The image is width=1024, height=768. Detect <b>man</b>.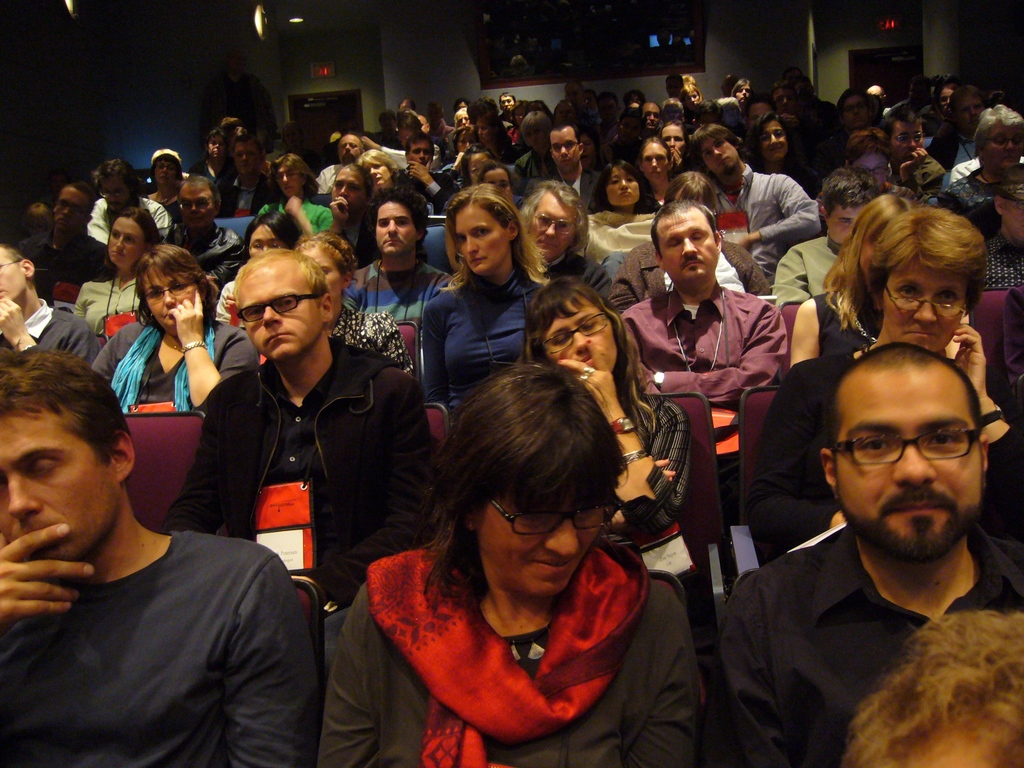
Detection: locate(614, 190, 796, 469).
